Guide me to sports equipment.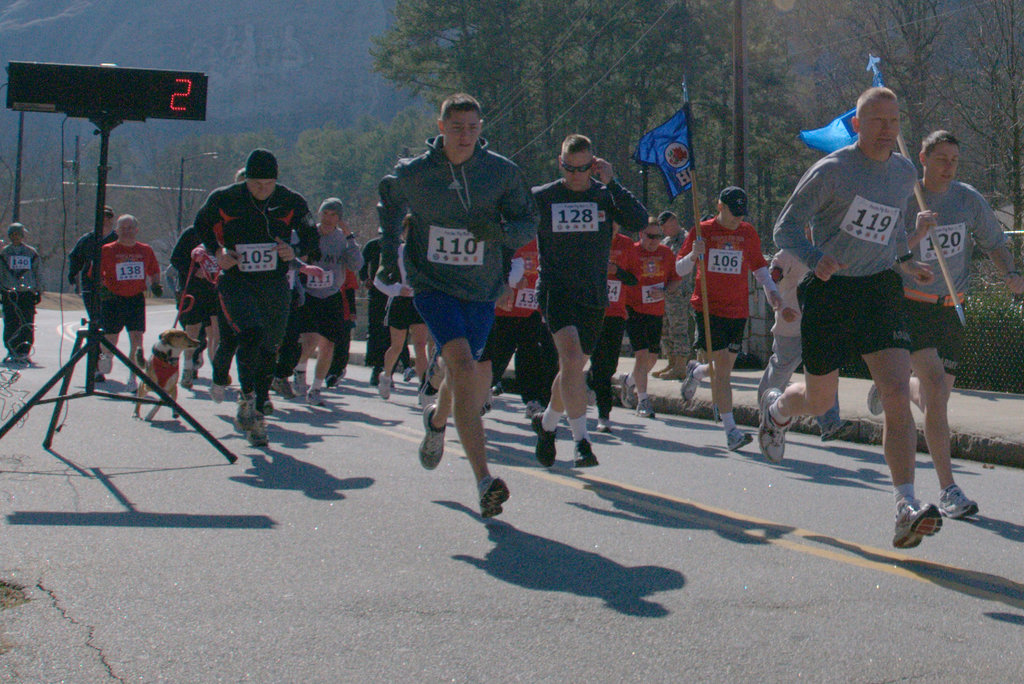
Guidance: [x1=936, y1=487, x2=979, y2=527].
